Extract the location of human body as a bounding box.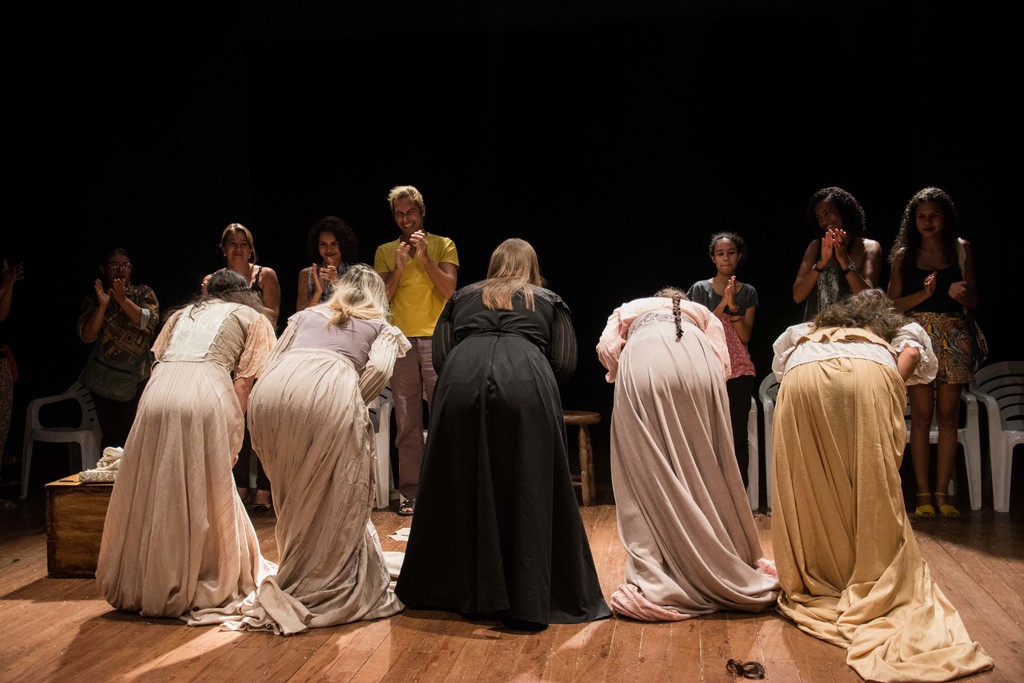
left=430, top=235, right=614, bottom=623.
